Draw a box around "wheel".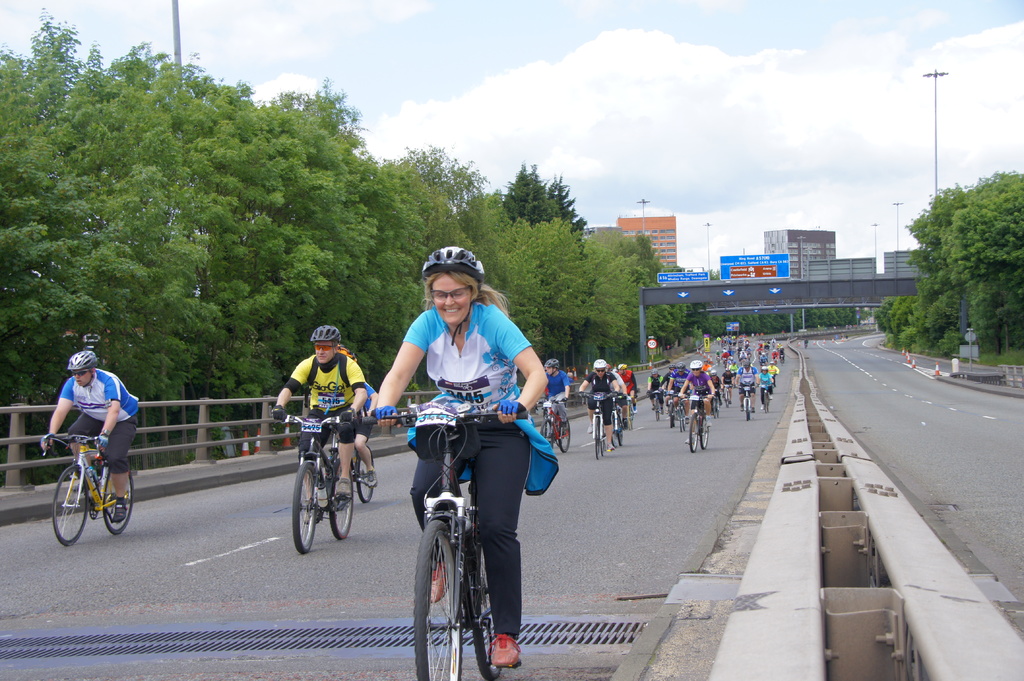
l=102, t=467, r=137, b=536.
